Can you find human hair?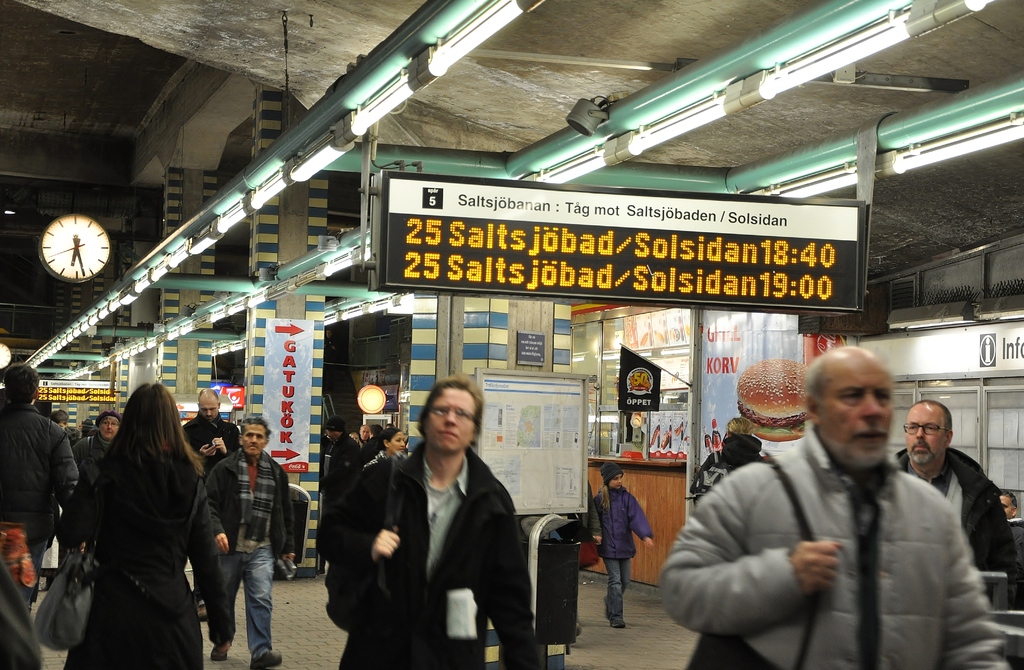
Yes, bounding box: (51,410,68,422).
